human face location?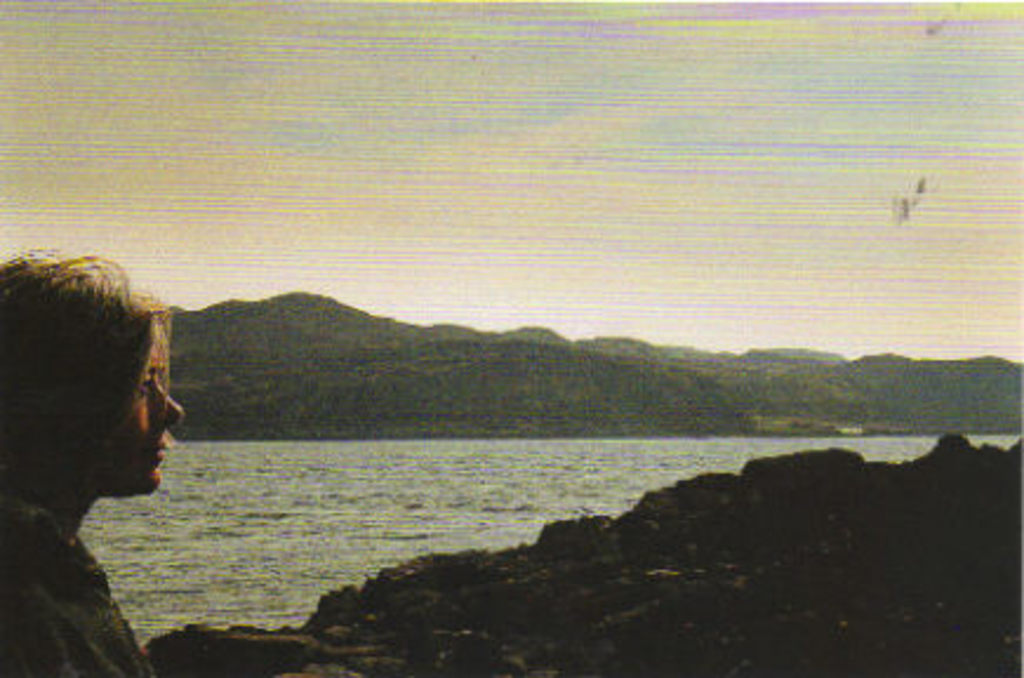
x1=113 y1=332 x2=191 y2=506
